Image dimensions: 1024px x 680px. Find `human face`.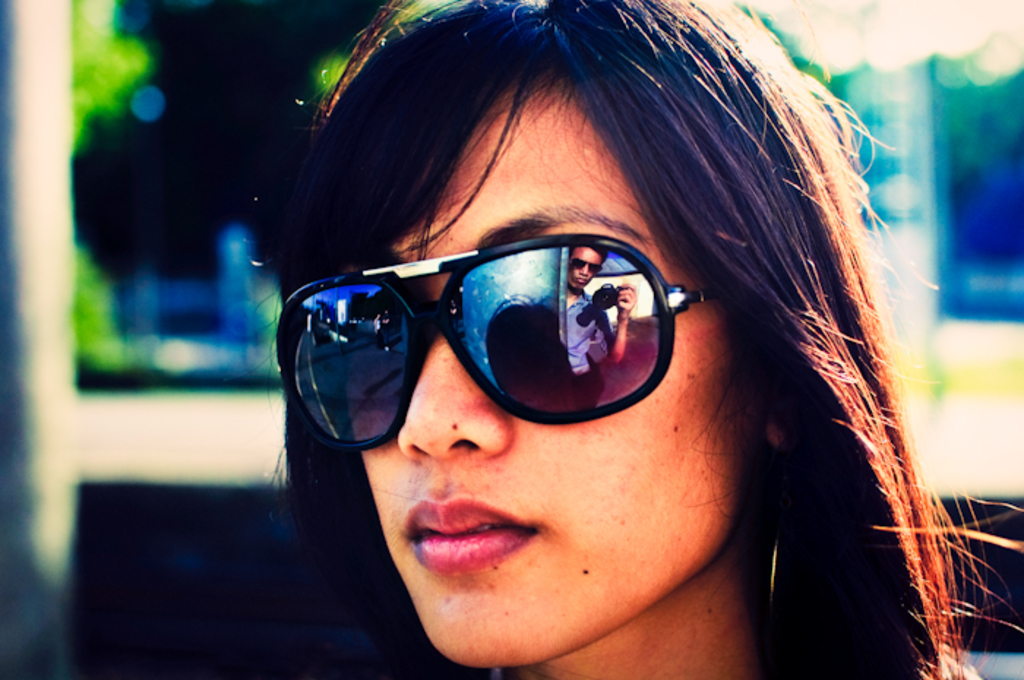
[x1=342, y1=63, x2=765, y2=670].
